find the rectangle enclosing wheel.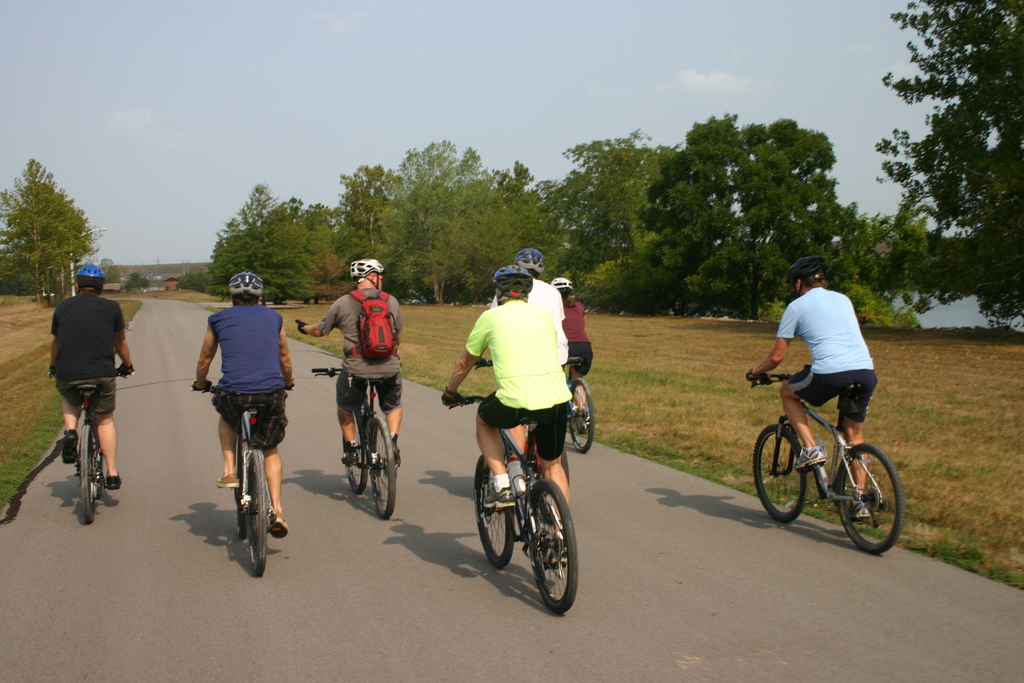
x1=236, y1=457, x2=248, y2=538.
